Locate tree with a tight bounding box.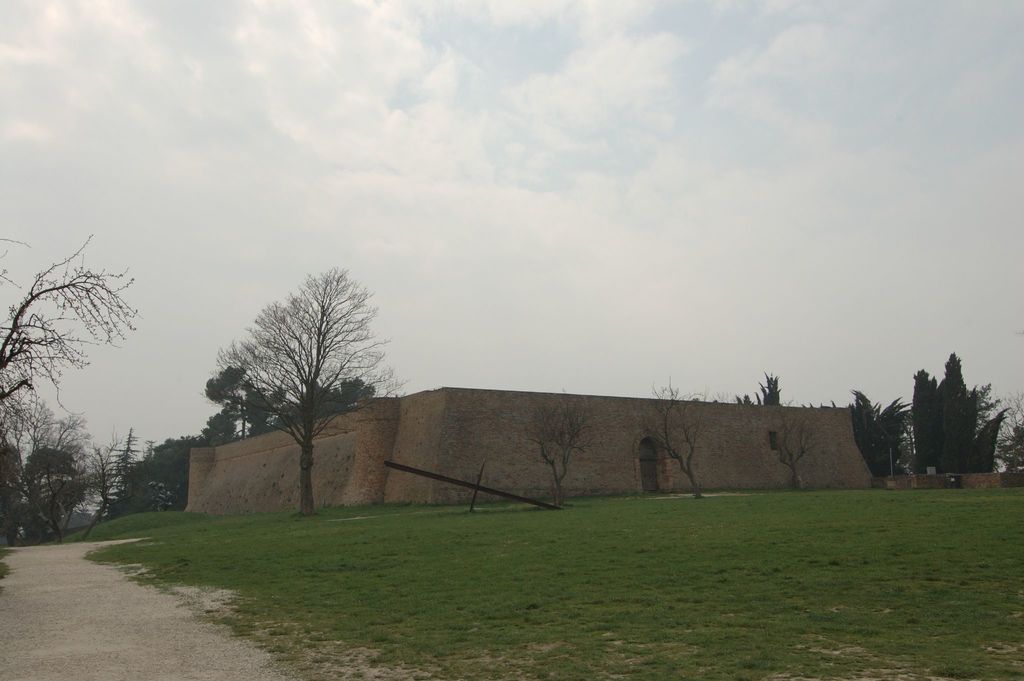
BBox(520, 398, 604, 509).
